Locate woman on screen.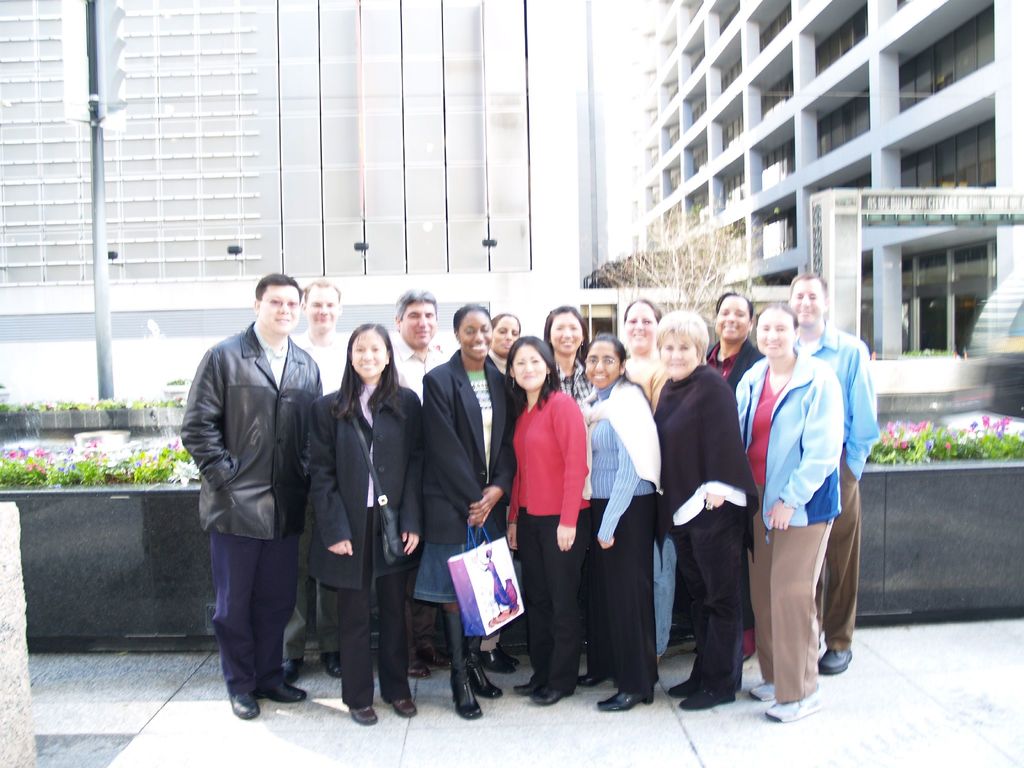
On screen at box(308, 320, 422, 729).
